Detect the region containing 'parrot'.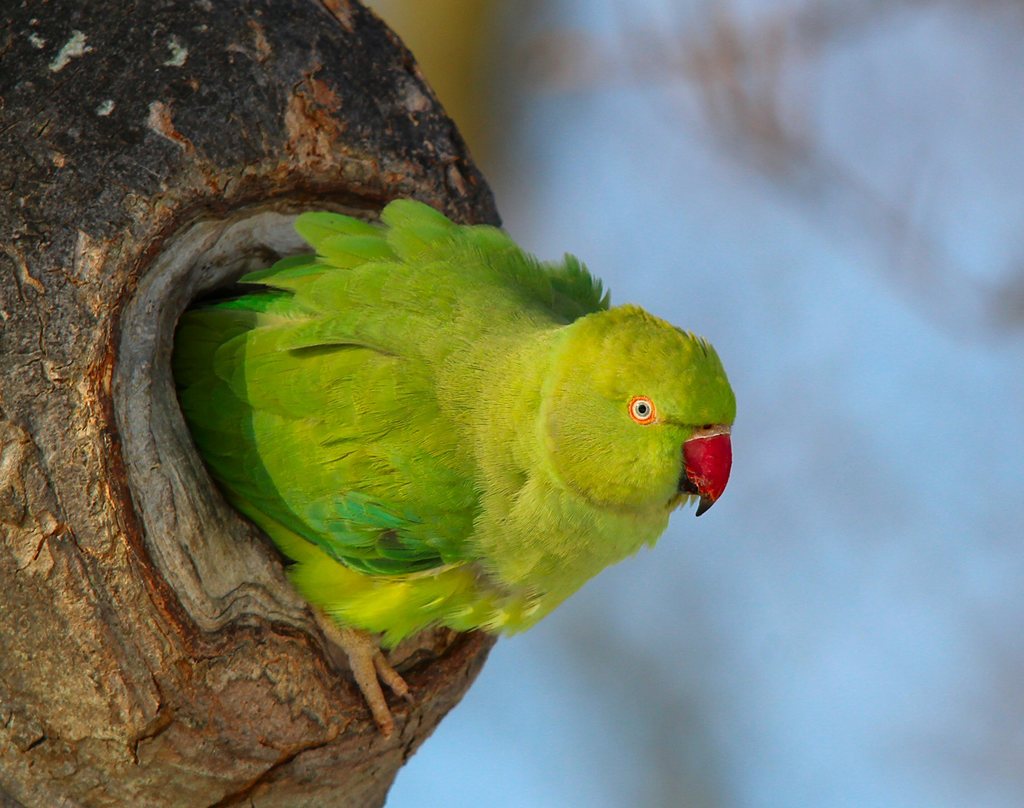
locate(171, 192, 739, 741).
